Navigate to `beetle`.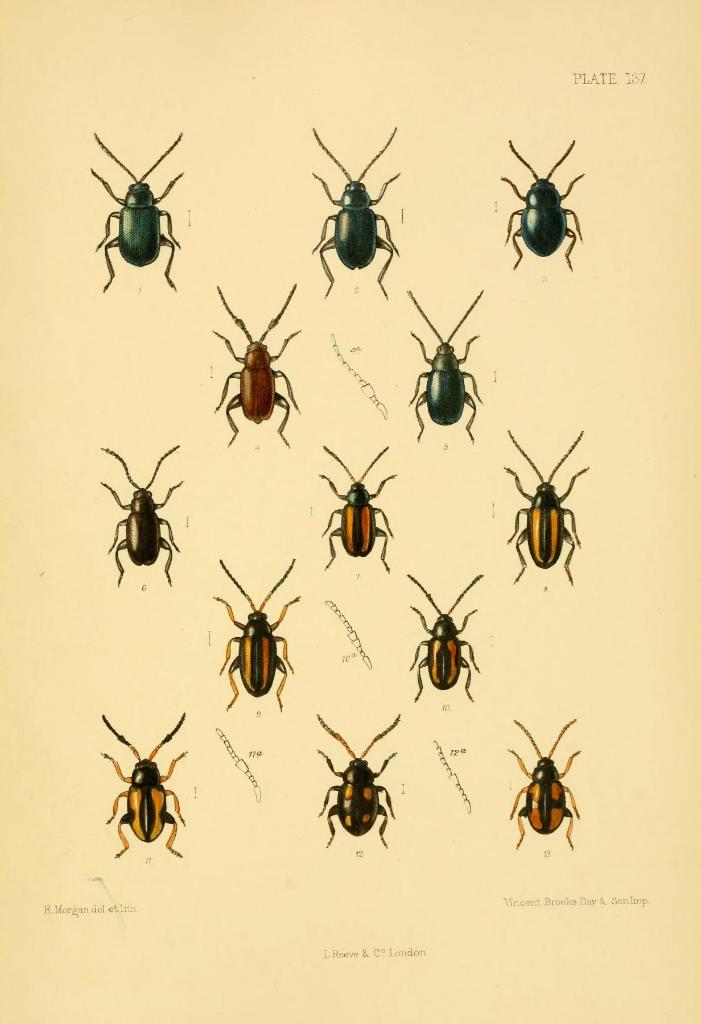
Navigation target: bbox=[101, 710, 189, 858].
